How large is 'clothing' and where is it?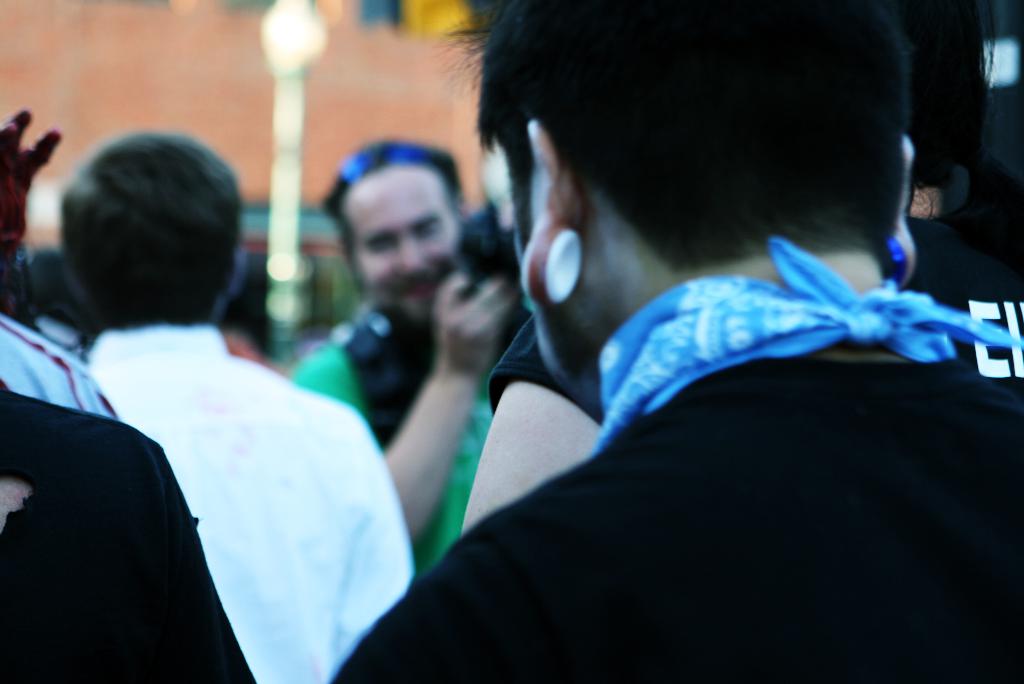
Bounding box: BBox(84, 327, 421, 683).
